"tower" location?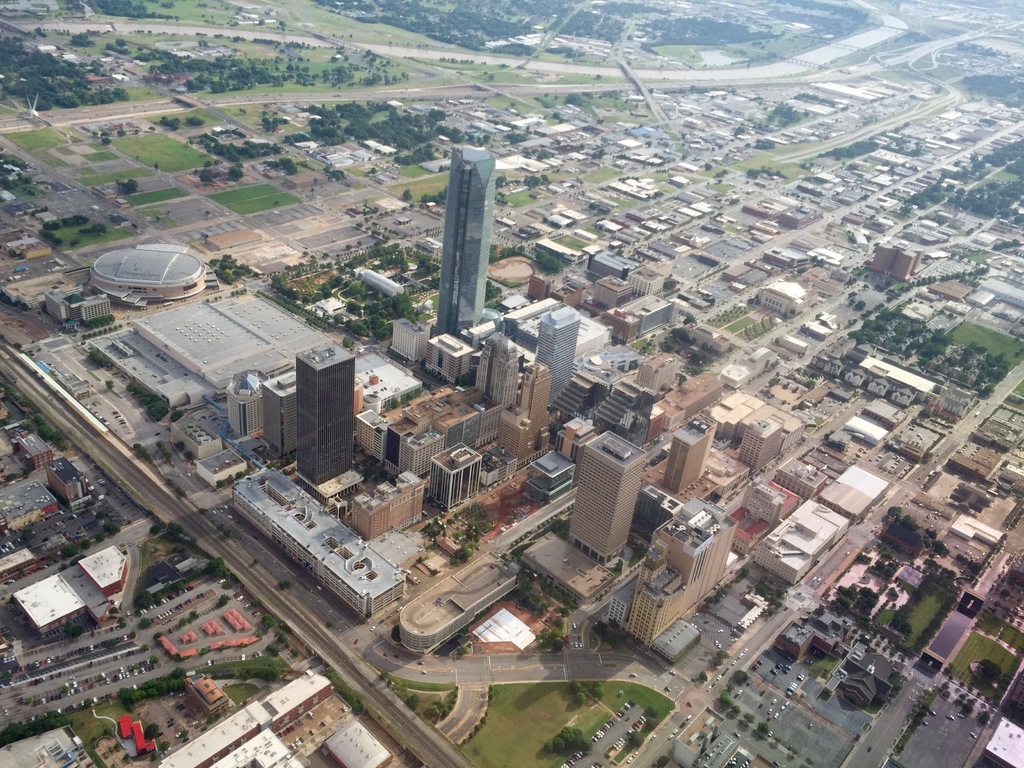
(664,419,705,495)
